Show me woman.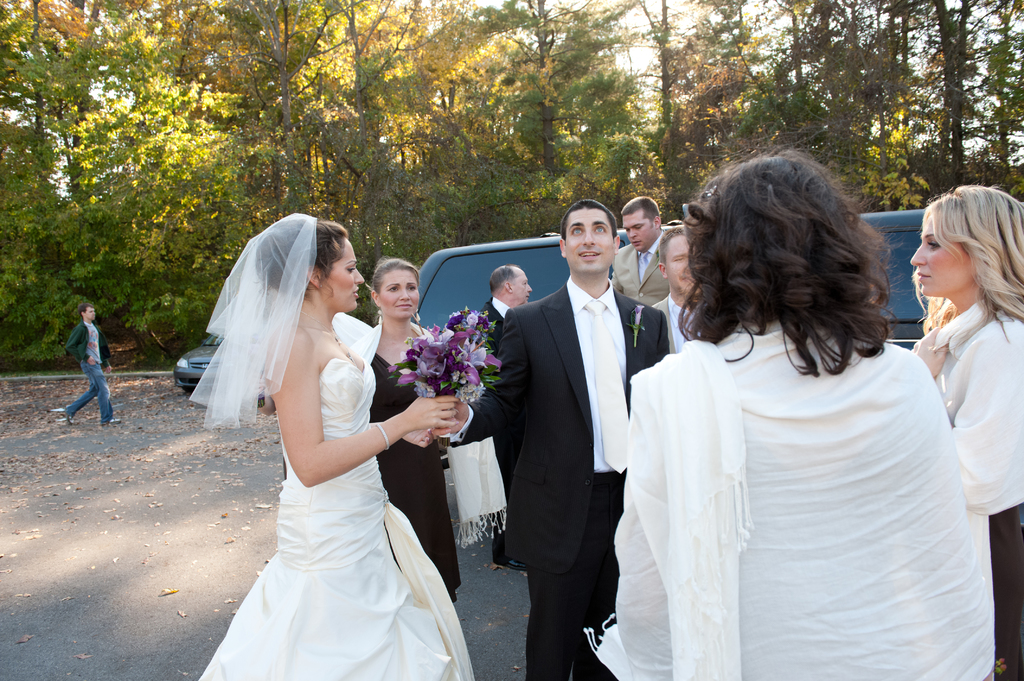
woman is here: x1=364 y1=255 x2=468 y2=607.
